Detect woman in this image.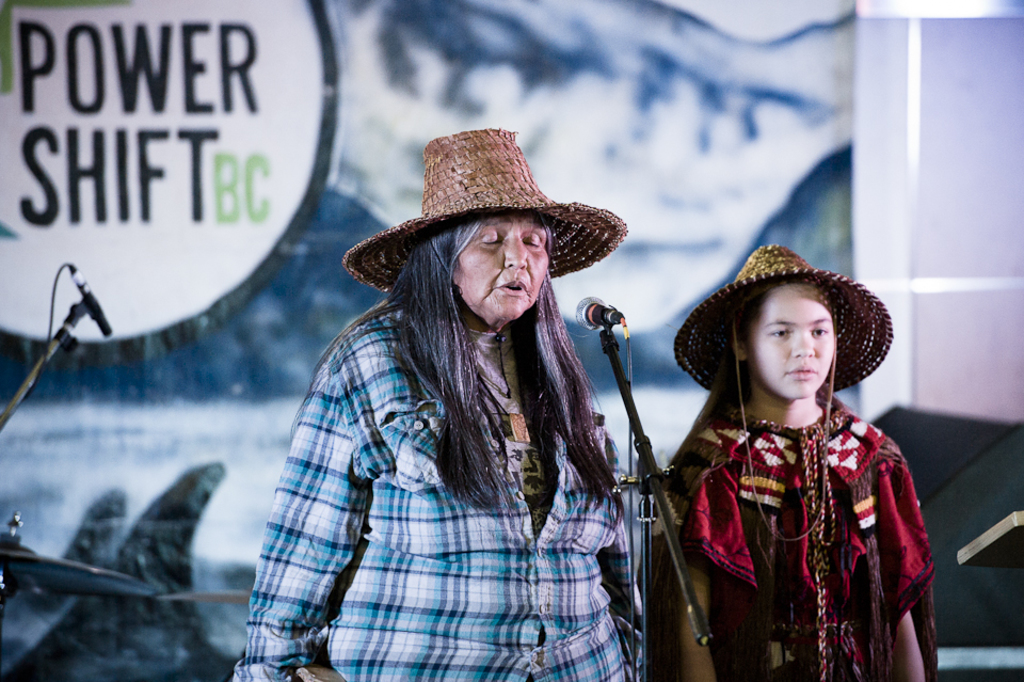
Detection: rect(644, 234, 947, 681).
